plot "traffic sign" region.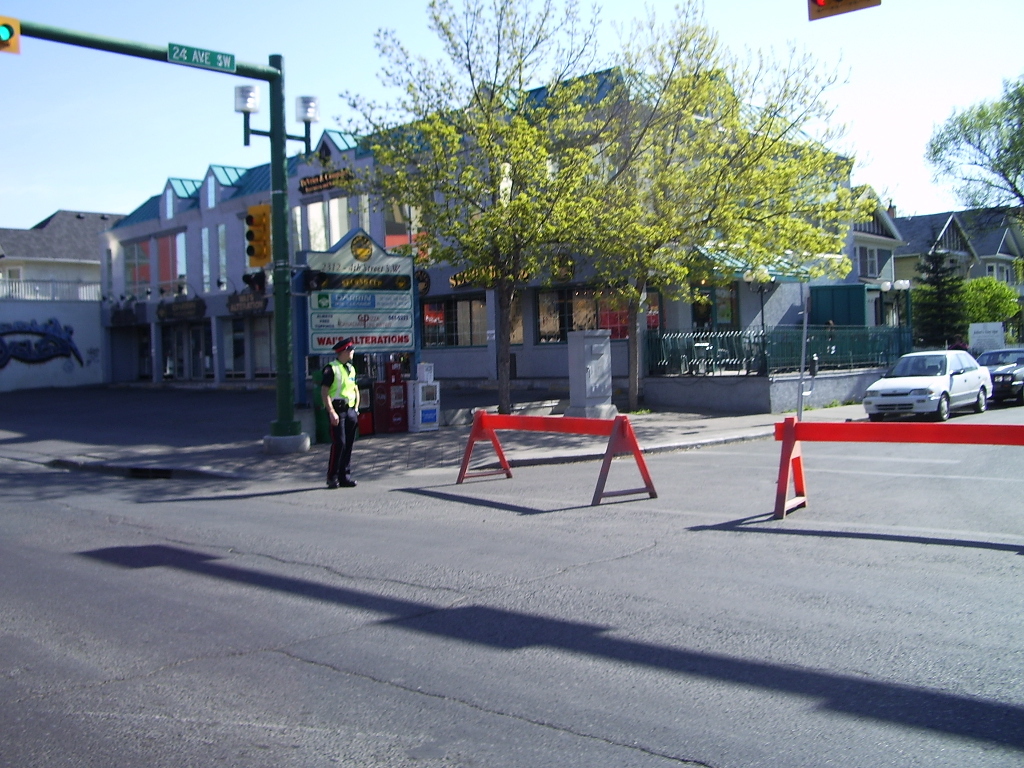
Plotted at [left=245, top=202, right=269, bottom=269].
